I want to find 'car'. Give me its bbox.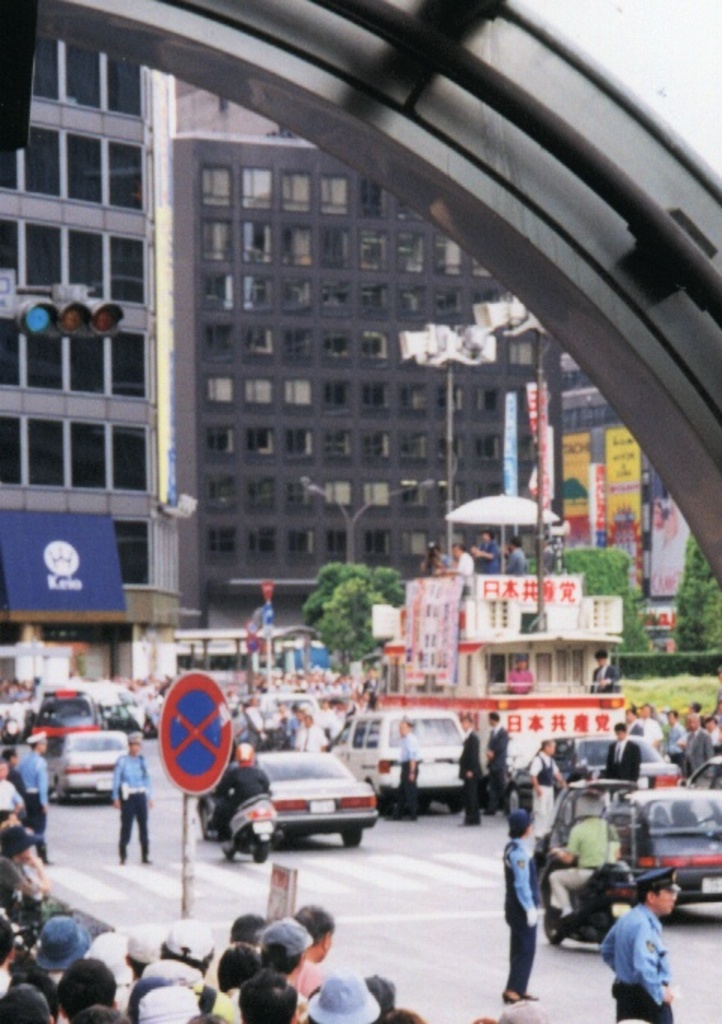
(x1=248, y1=689, x2=314, y2=735).
